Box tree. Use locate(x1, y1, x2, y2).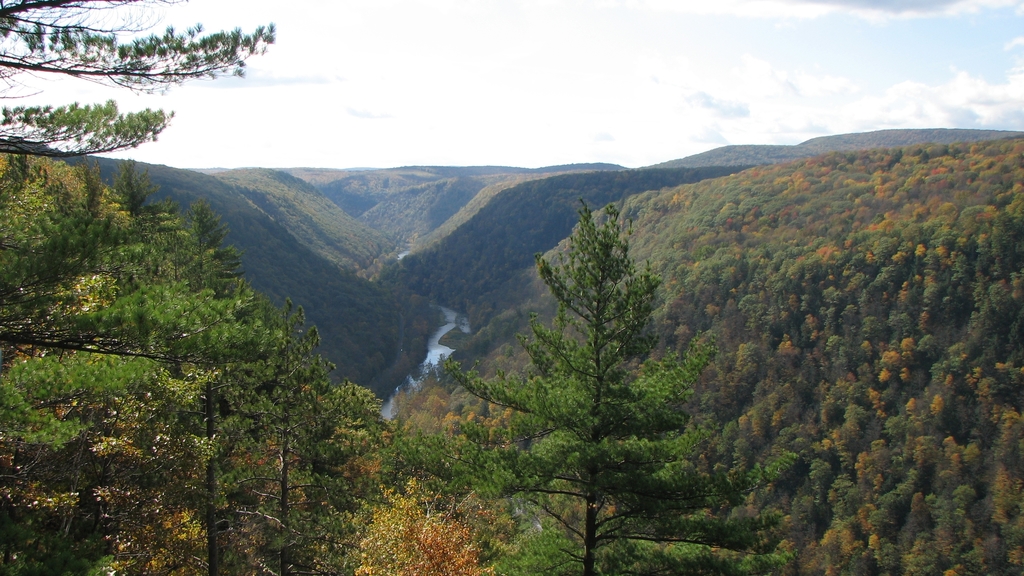
locate(420, 198, 787, 575).
